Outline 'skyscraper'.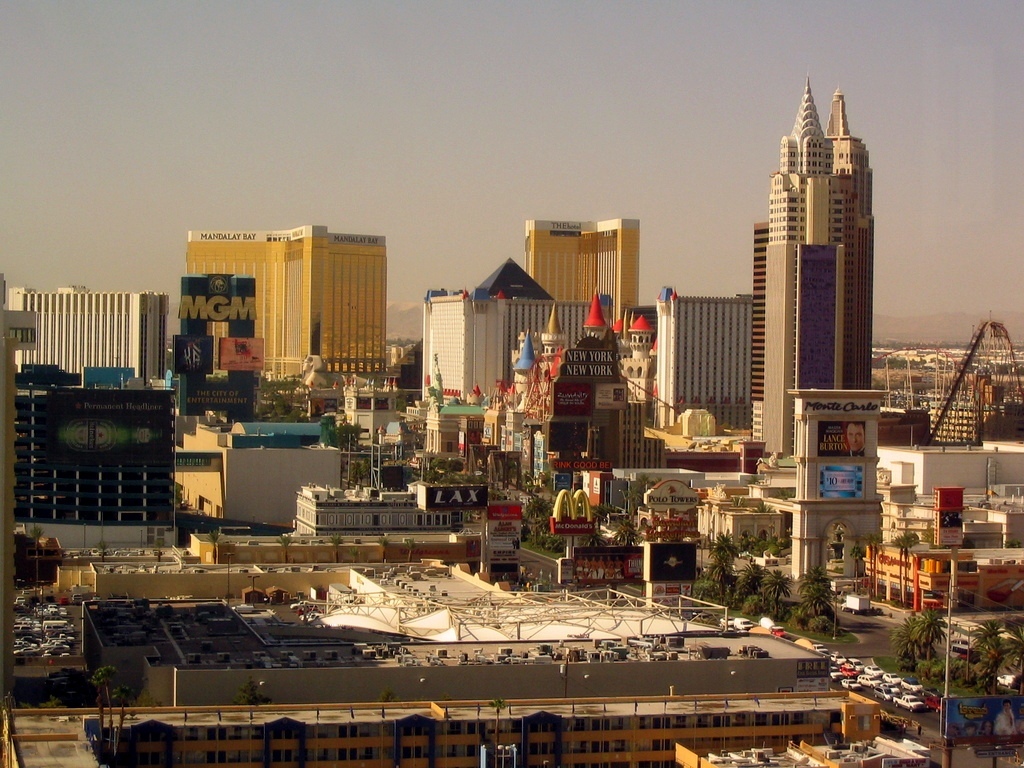
Outline: [left=525, top=208, right=635, bottom=336].
